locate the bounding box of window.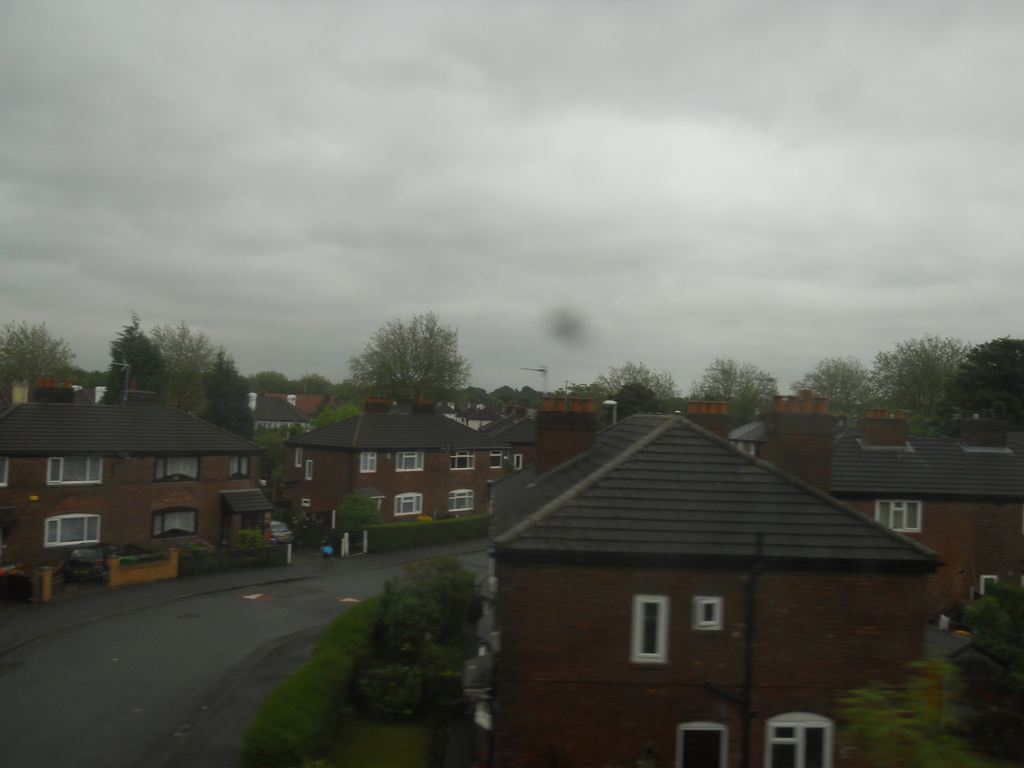
Bounding box: left=45, top=516, right=107, bottom=545.
